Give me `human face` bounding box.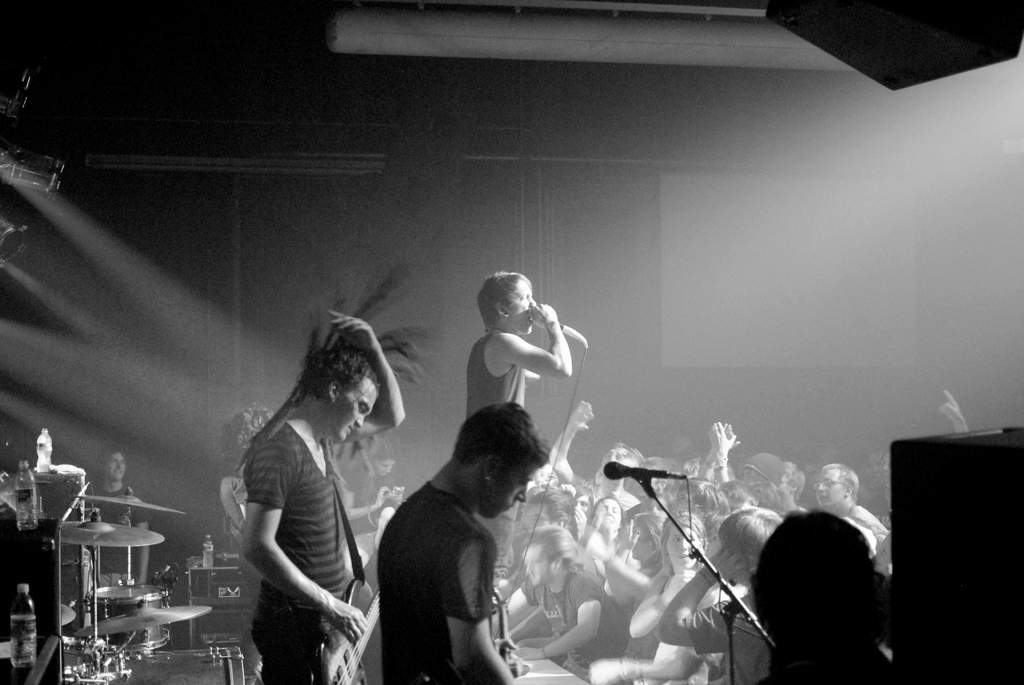
bbox=(876, 535, 891, 576).
